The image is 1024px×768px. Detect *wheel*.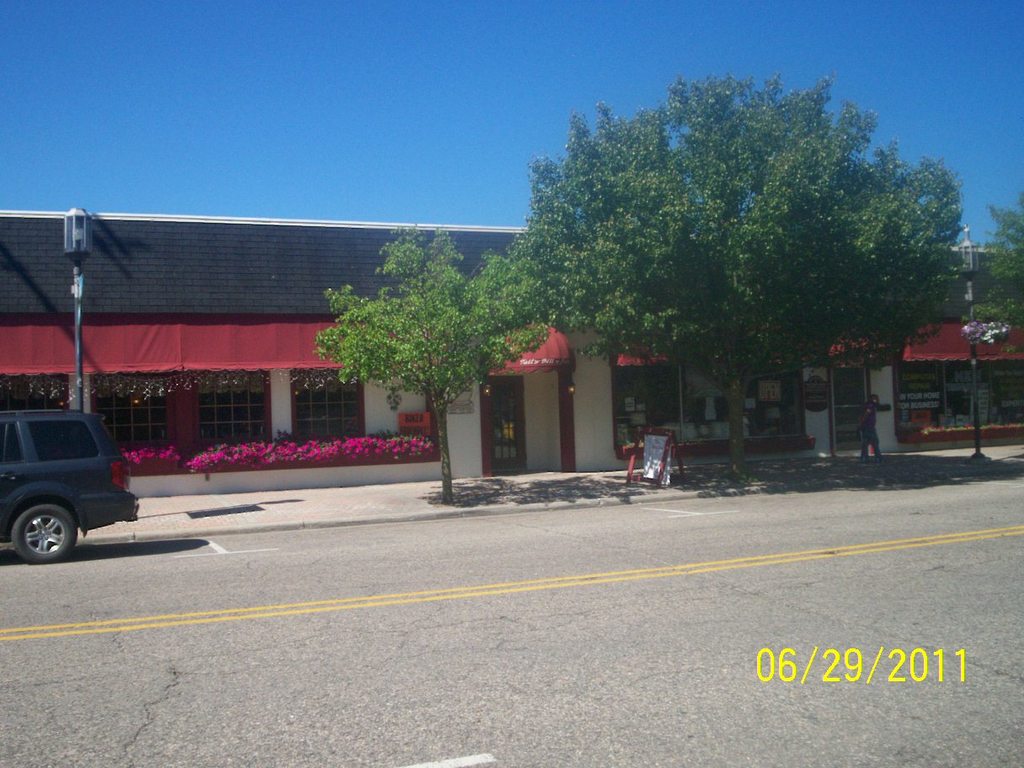
Detection: (x1=12, y1=505, x2=75, y2=561).
